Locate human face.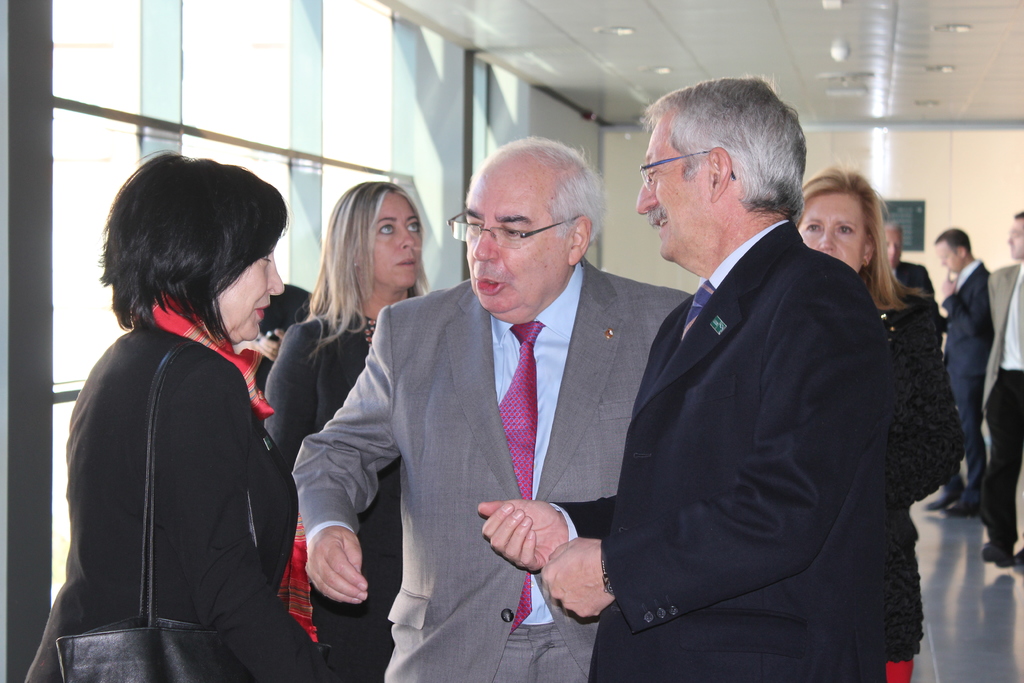
Bounding box: 218:247:285:344.
